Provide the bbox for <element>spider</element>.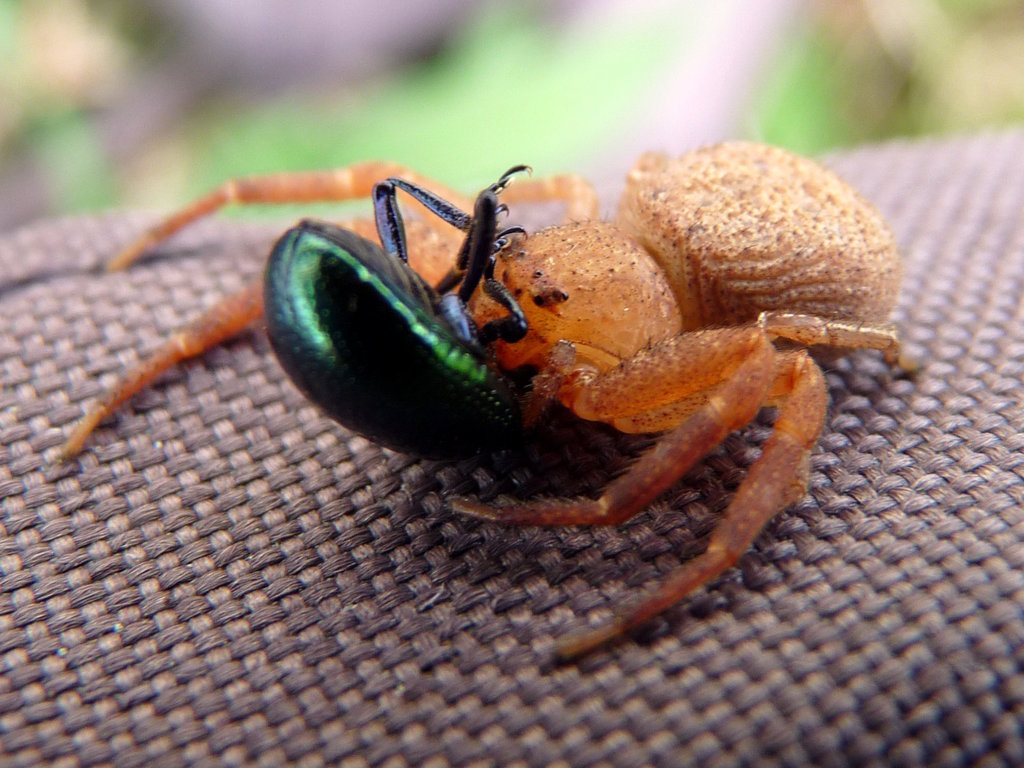
BBox(47, 149, 916, 675).
